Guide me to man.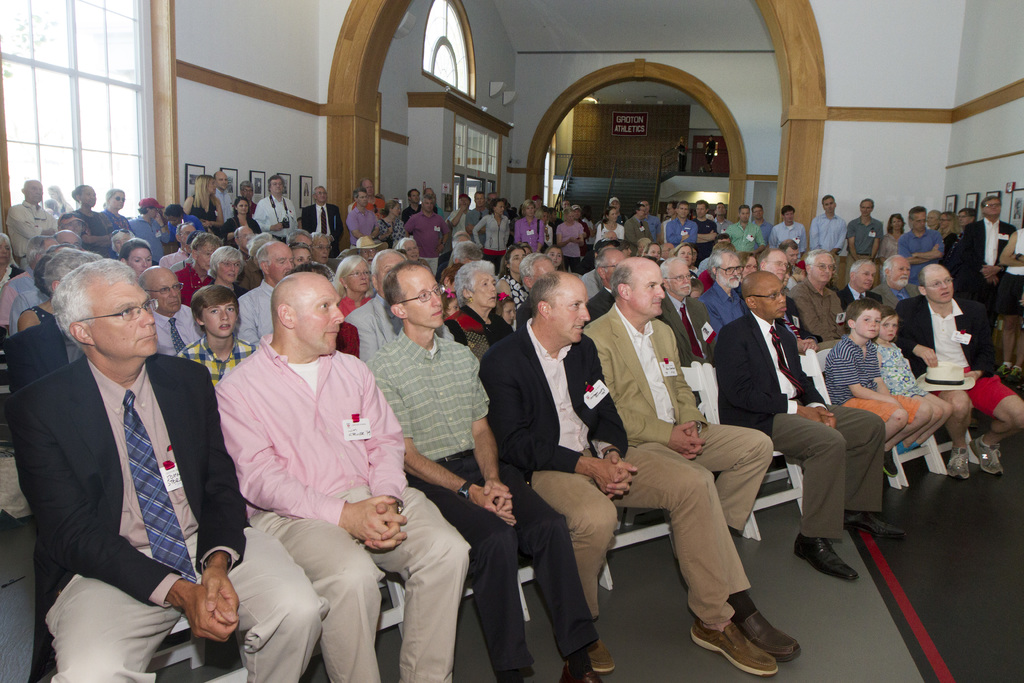
Guidance: {"x1": 689, "y1": 245, "x2": 746, "y2": 327}.
